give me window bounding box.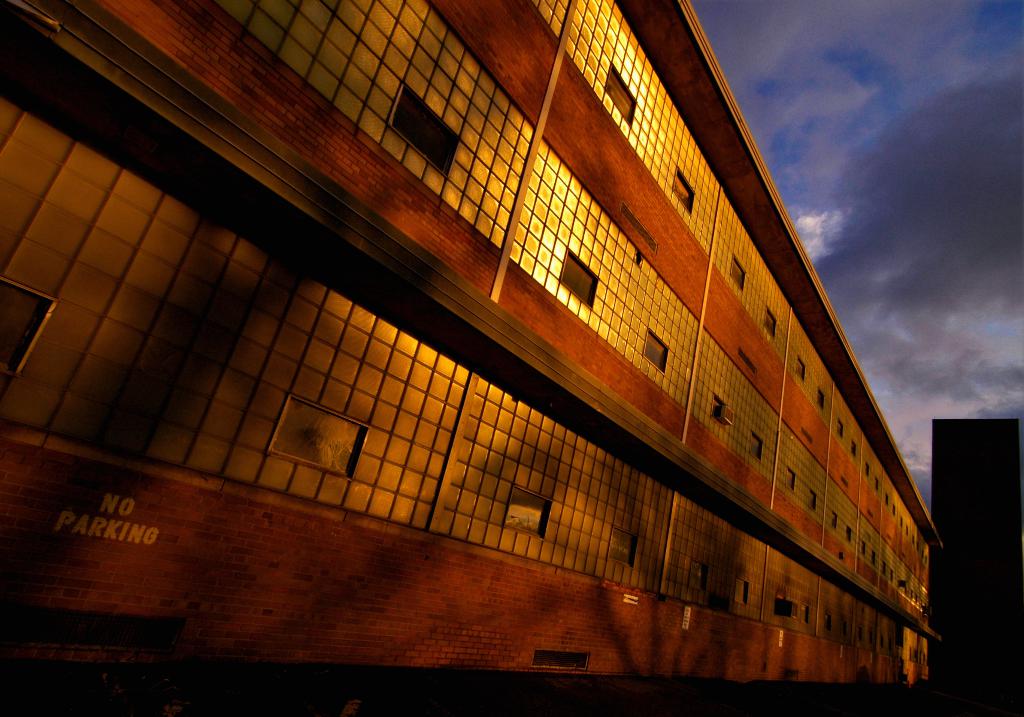
850/441/859/456.
